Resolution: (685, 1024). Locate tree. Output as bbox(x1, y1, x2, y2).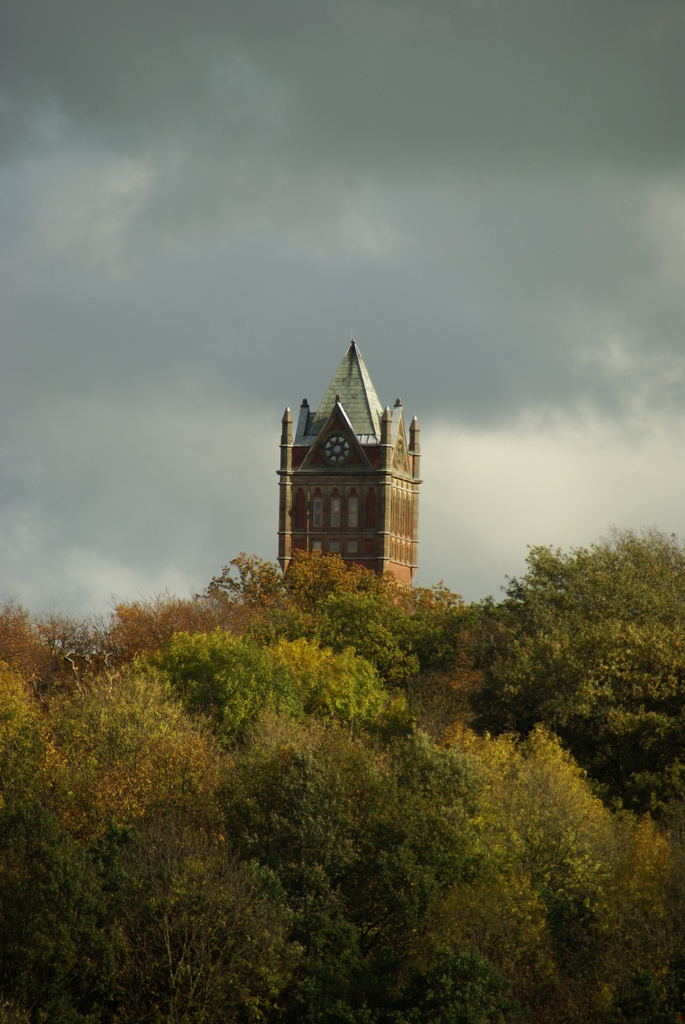
bbox(24, 828, 293, 1023).
